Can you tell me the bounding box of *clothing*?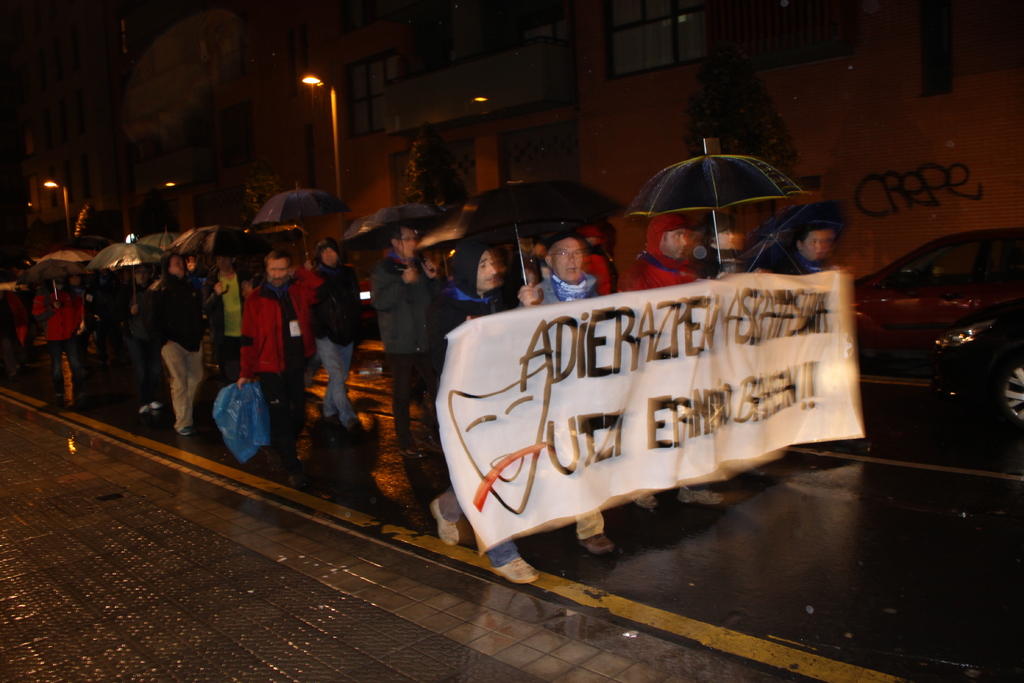
l=440, t=225, r=502, b=572.
